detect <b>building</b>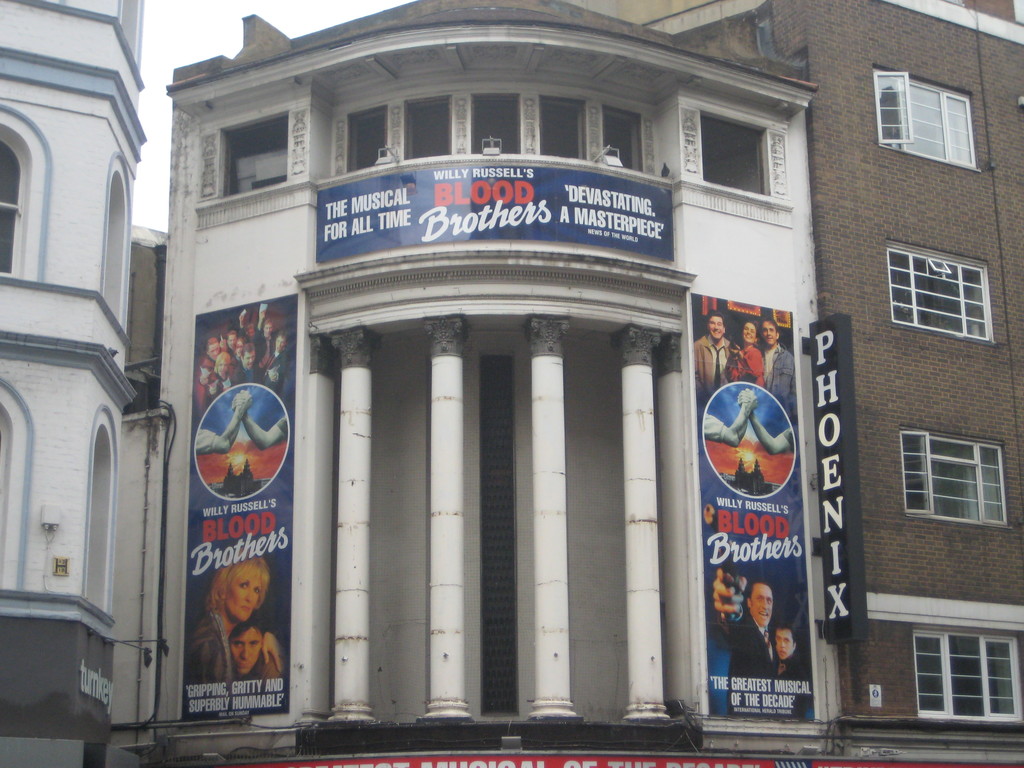
<bbox>0, 0, 141, 767</bbox>
